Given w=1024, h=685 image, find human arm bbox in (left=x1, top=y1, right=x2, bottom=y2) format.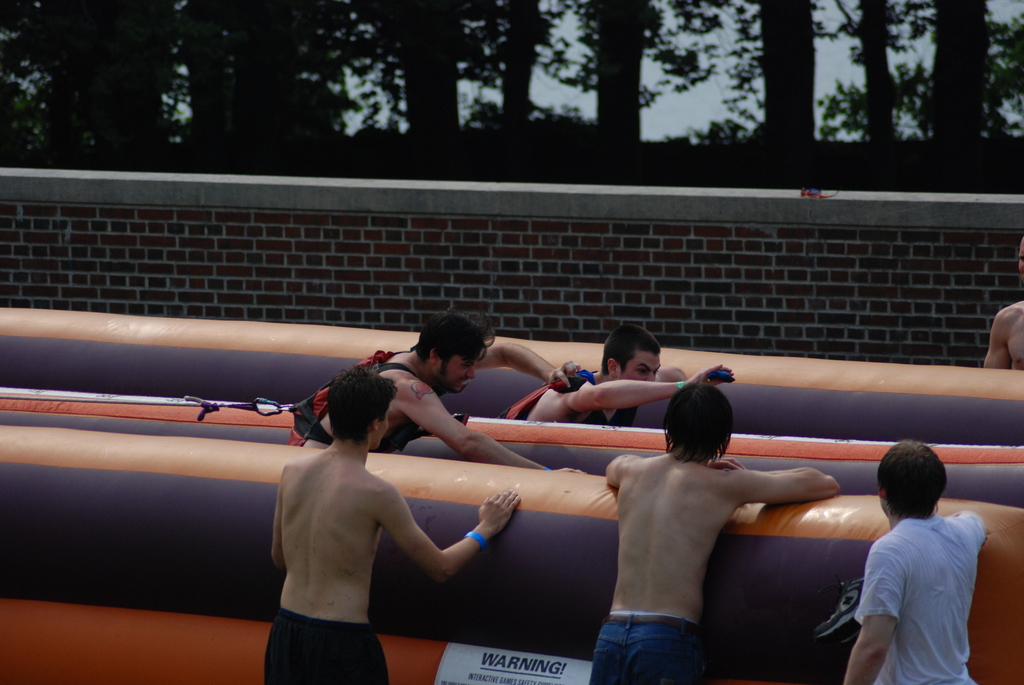
(left=375, top=478, right=521, bottom=587).
